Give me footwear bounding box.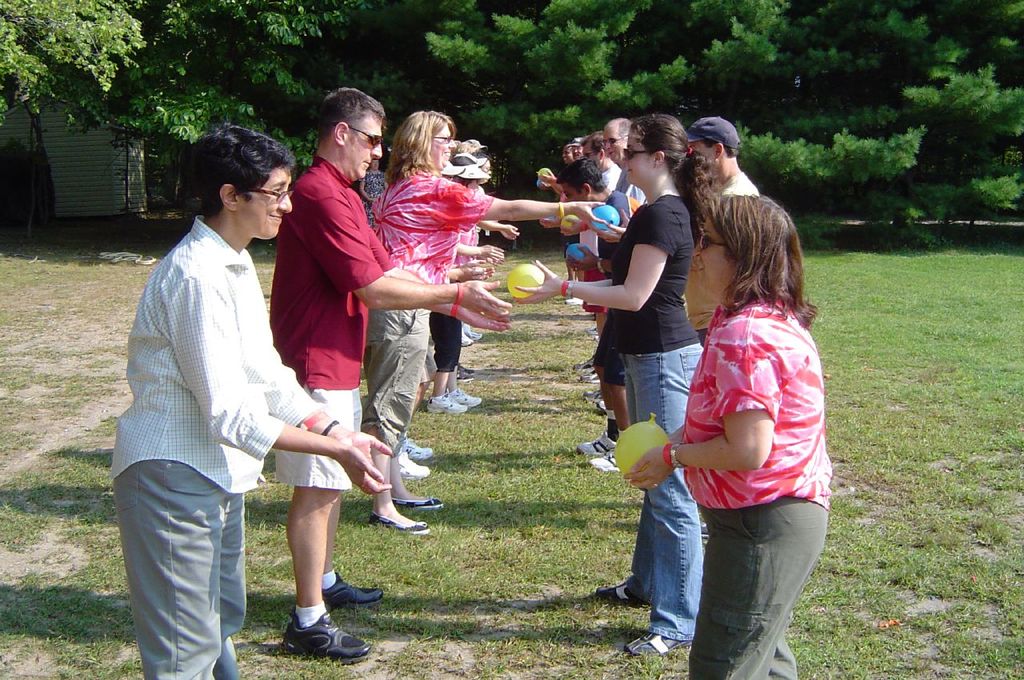
left=325, top=574, right=384, bottom=606.
